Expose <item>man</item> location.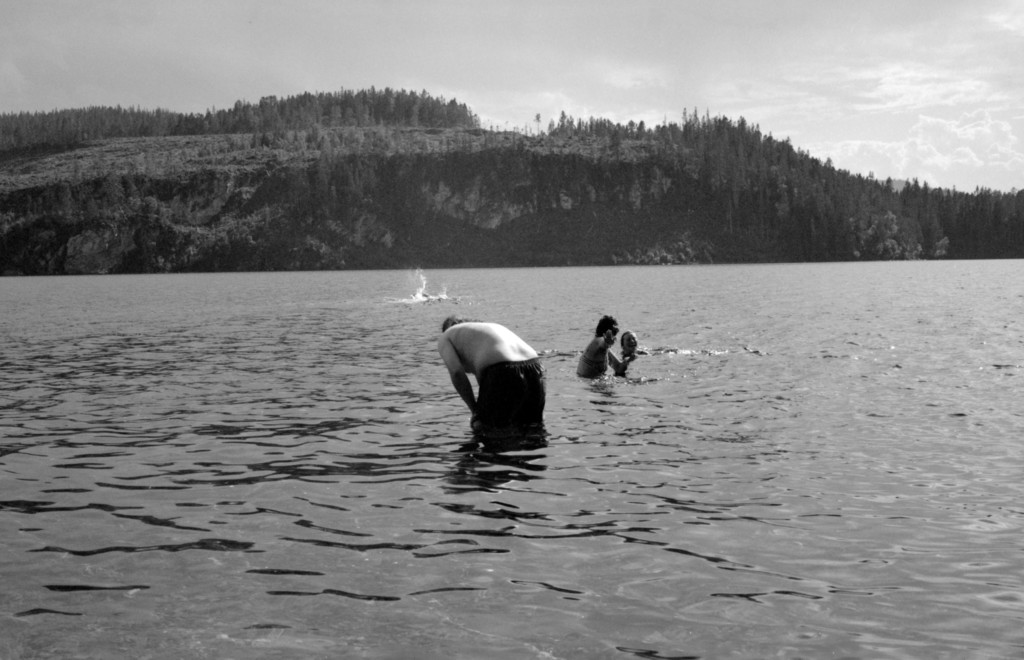
Exposed at box=[435, 303, 563, 456].
